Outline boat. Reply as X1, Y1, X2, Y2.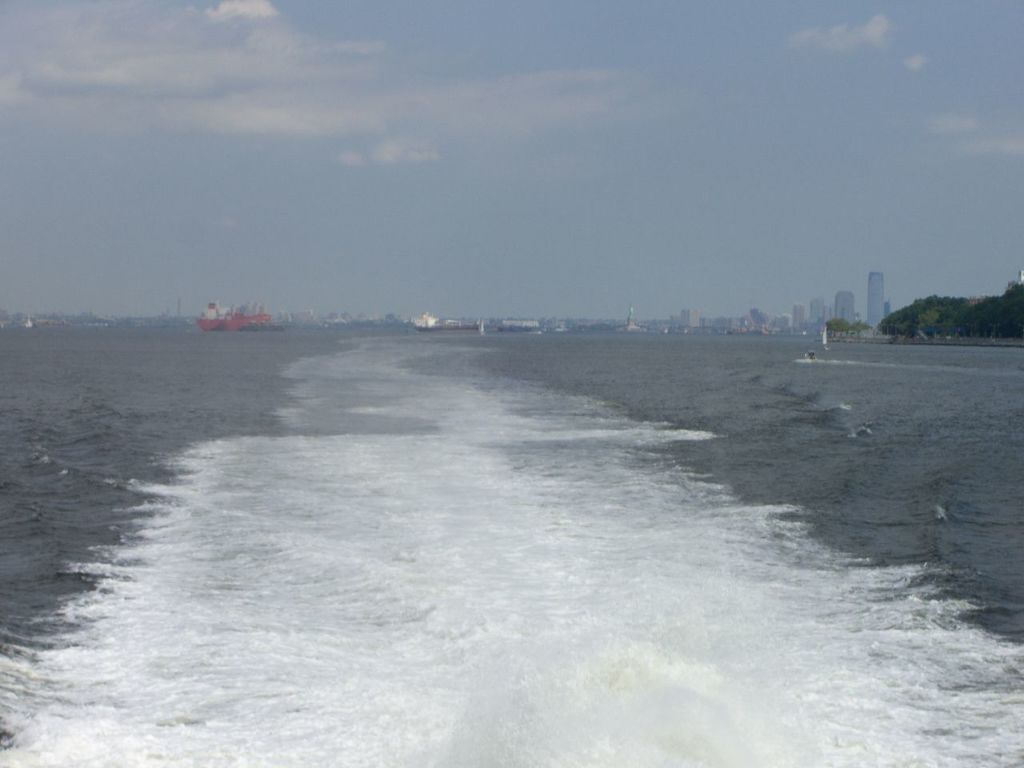
501, 319, 538, 337.
